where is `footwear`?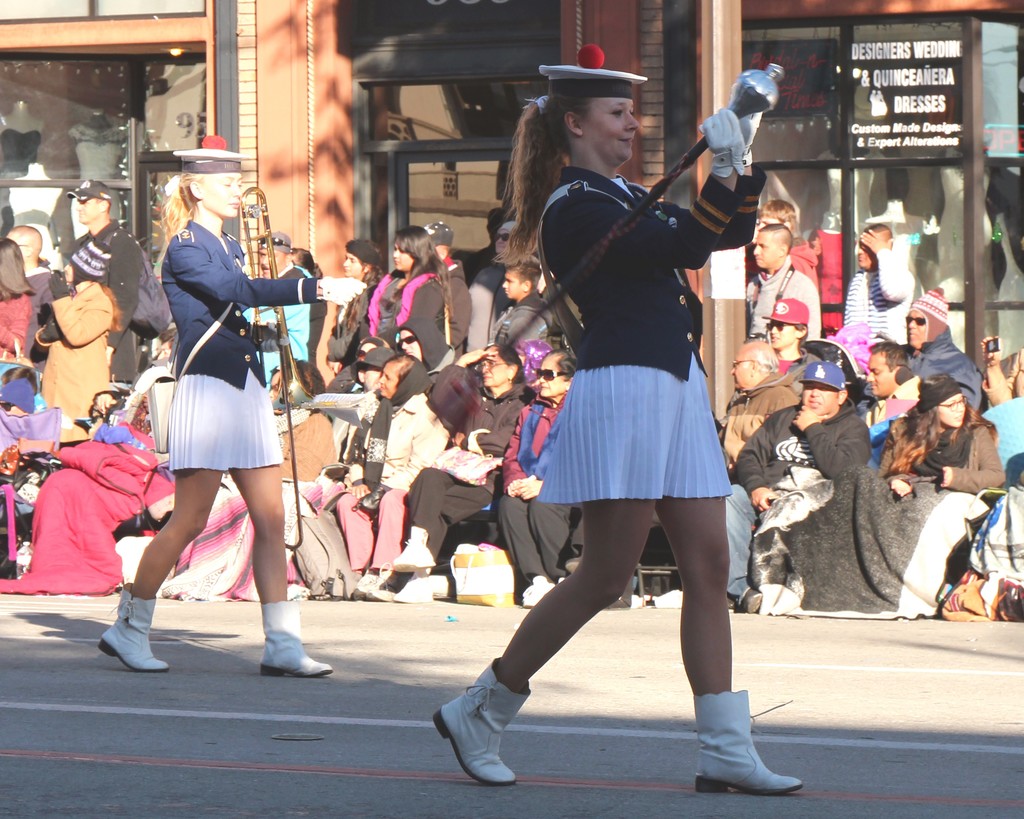
bbox=(257, 598, 334, 678).
